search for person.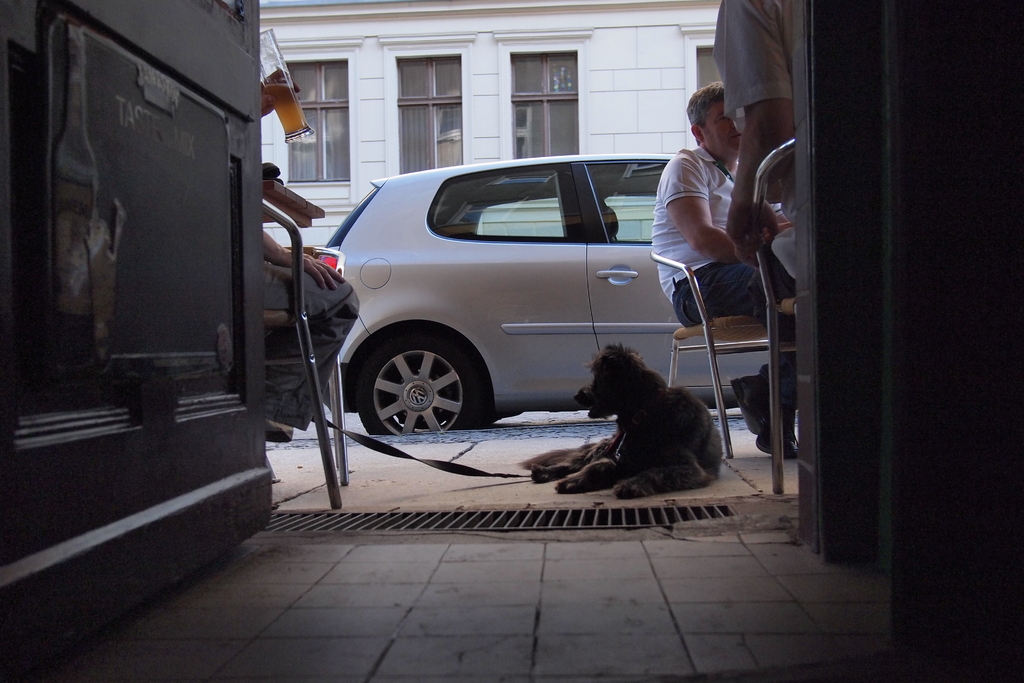
Found at <region>653, 64, 799, 469</region>.
